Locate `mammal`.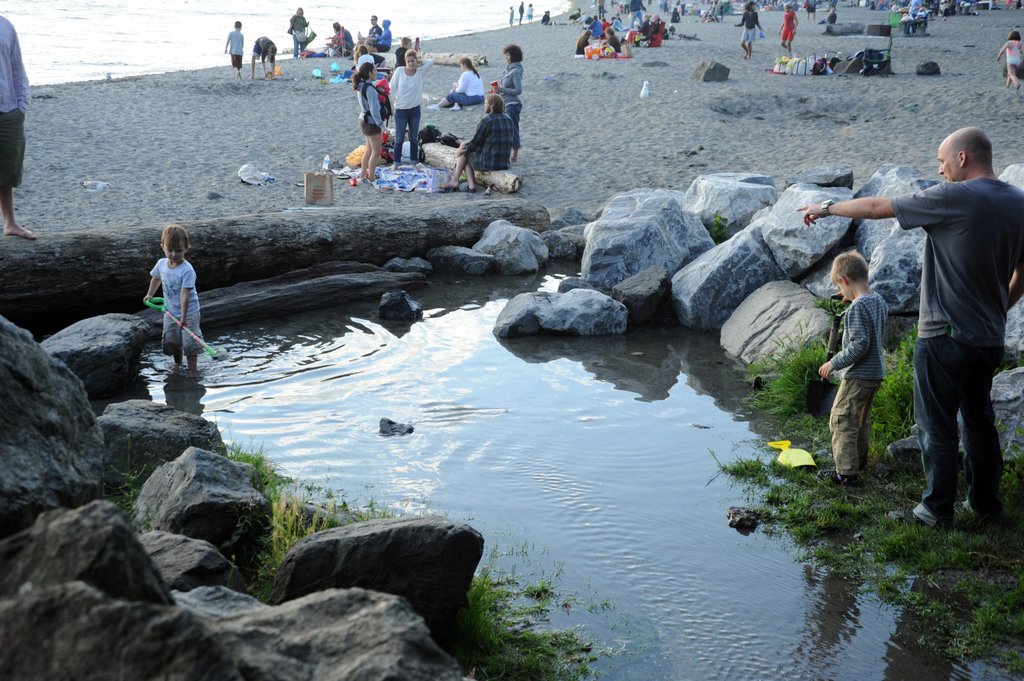
Bounding box: [996, 26, 1023, 87].
